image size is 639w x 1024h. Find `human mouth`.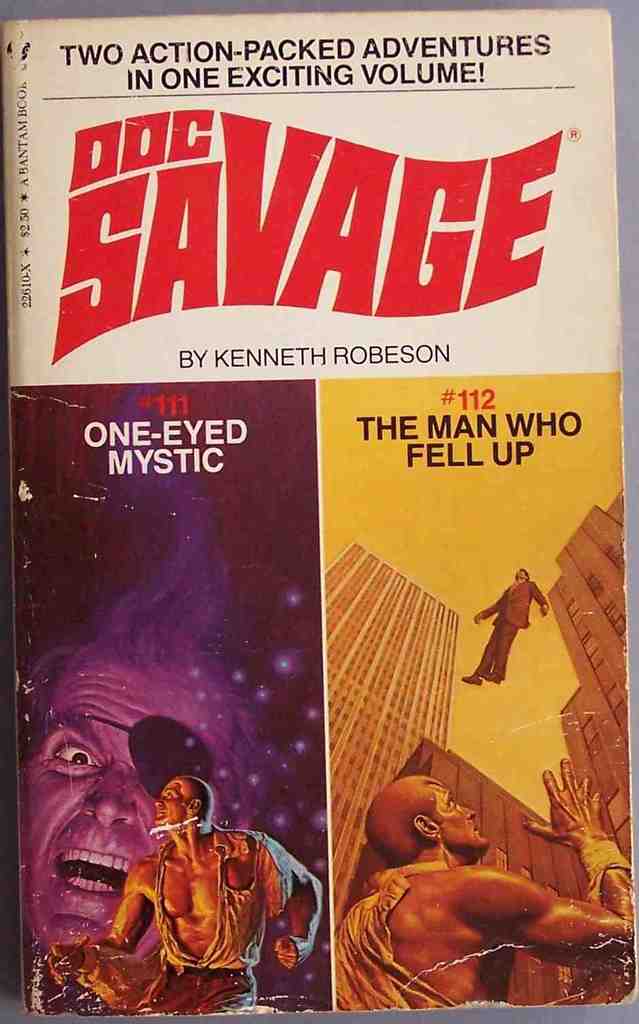
50 823 135 909.
